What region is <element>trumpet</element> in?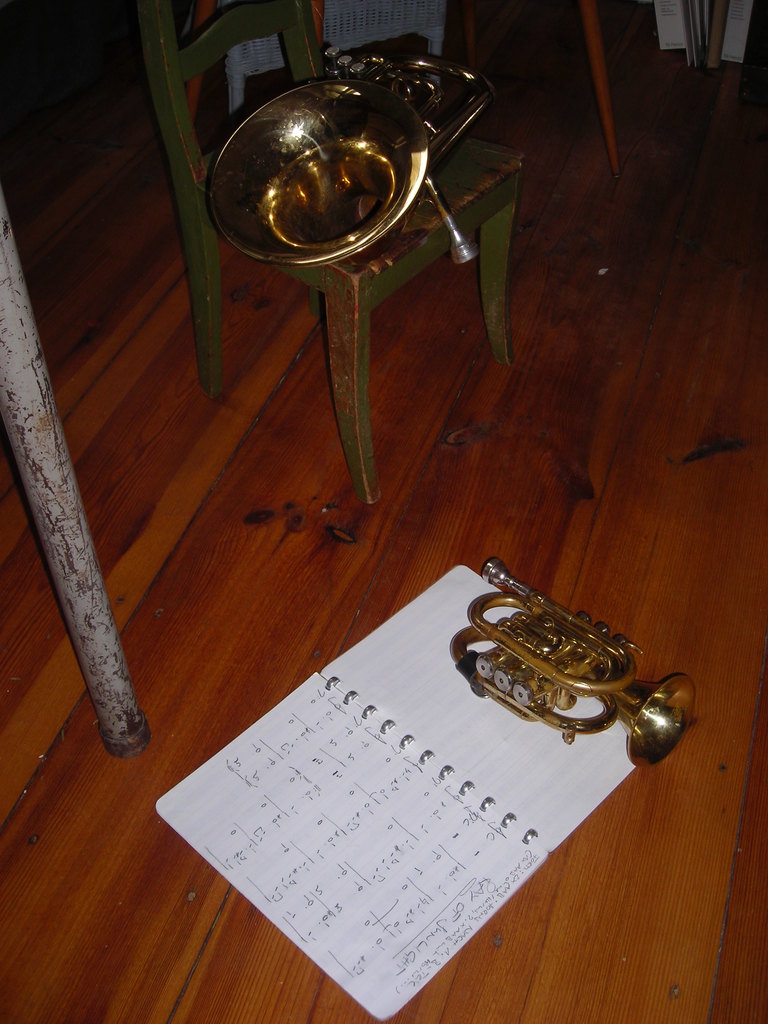
BBox(208, 45, 500, 268).
